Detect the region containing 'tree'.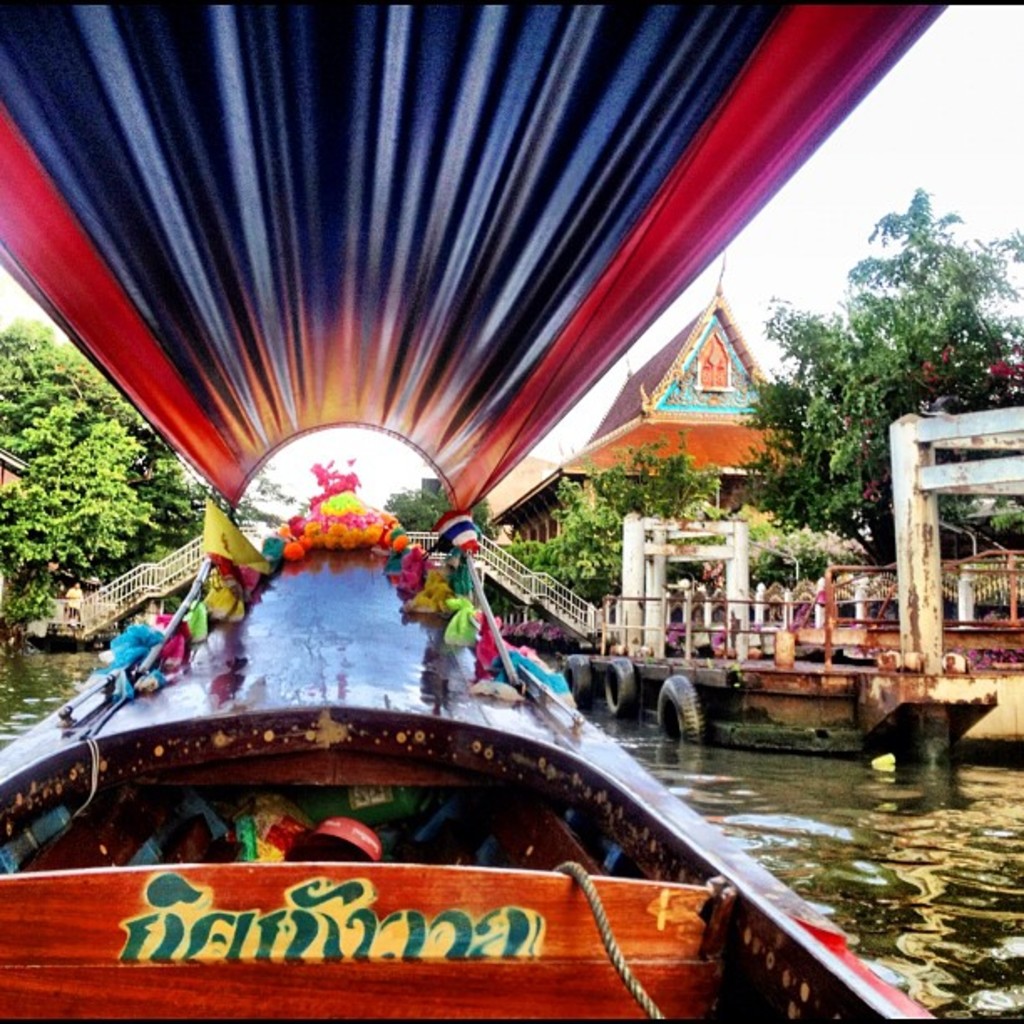
(381, 485, 450, 535).
